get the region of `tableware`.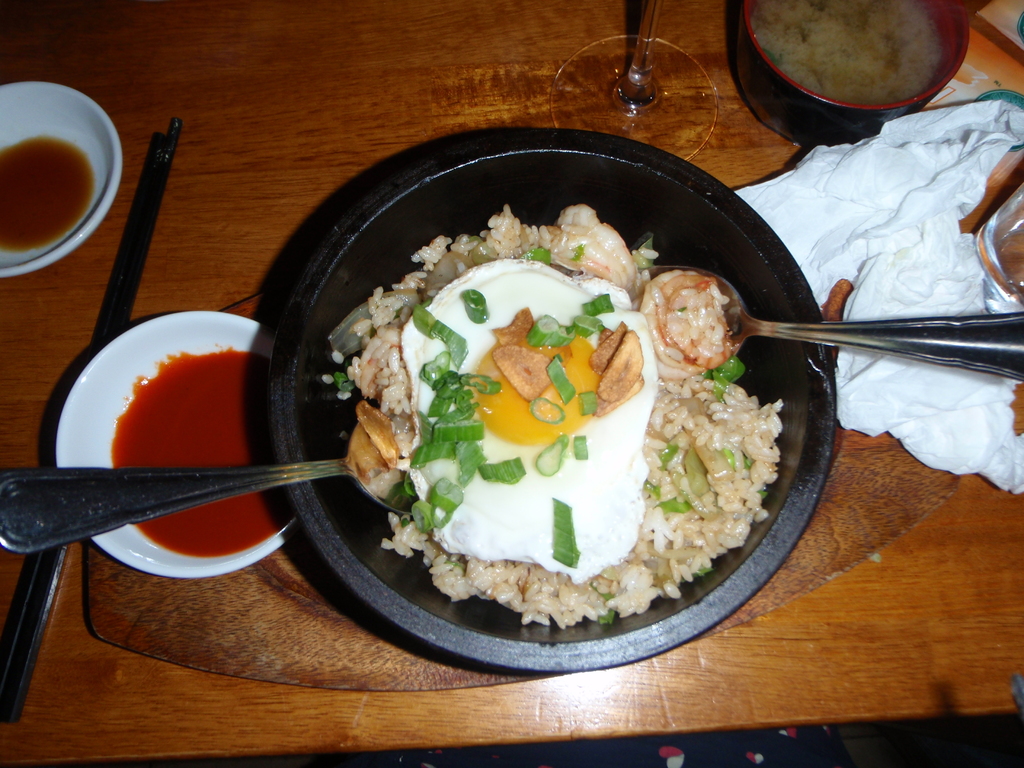
bbox=(547, 0, 720, 160).
